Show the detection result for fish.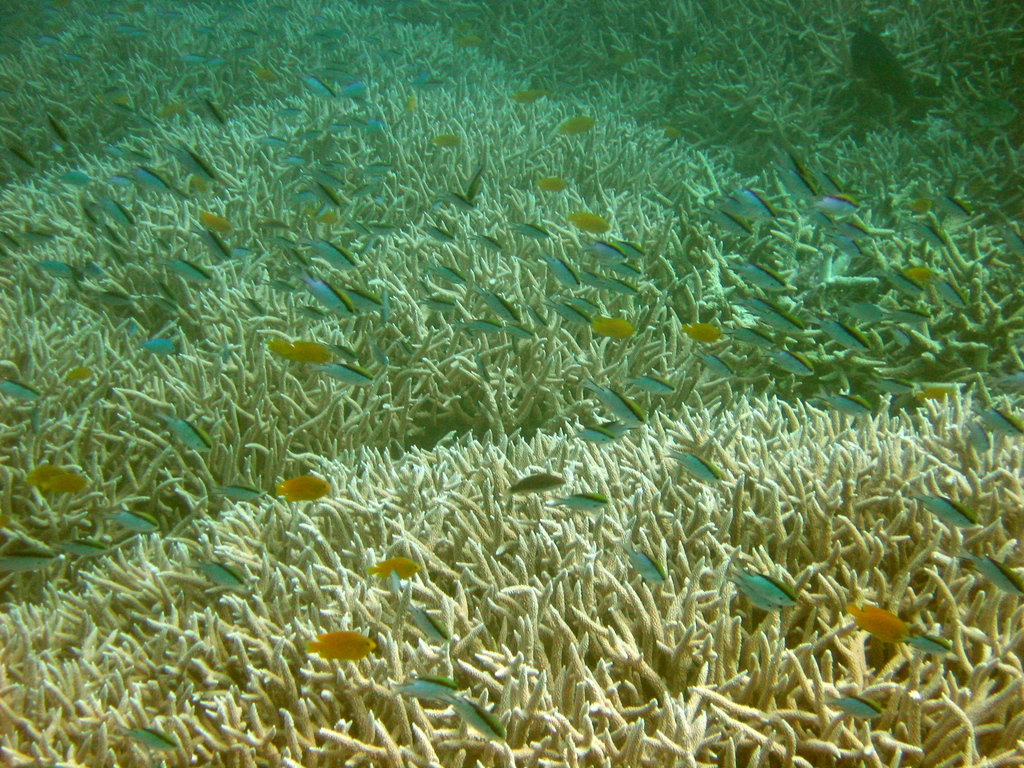
x1=391 y1=669 x2=467 y2=703.
